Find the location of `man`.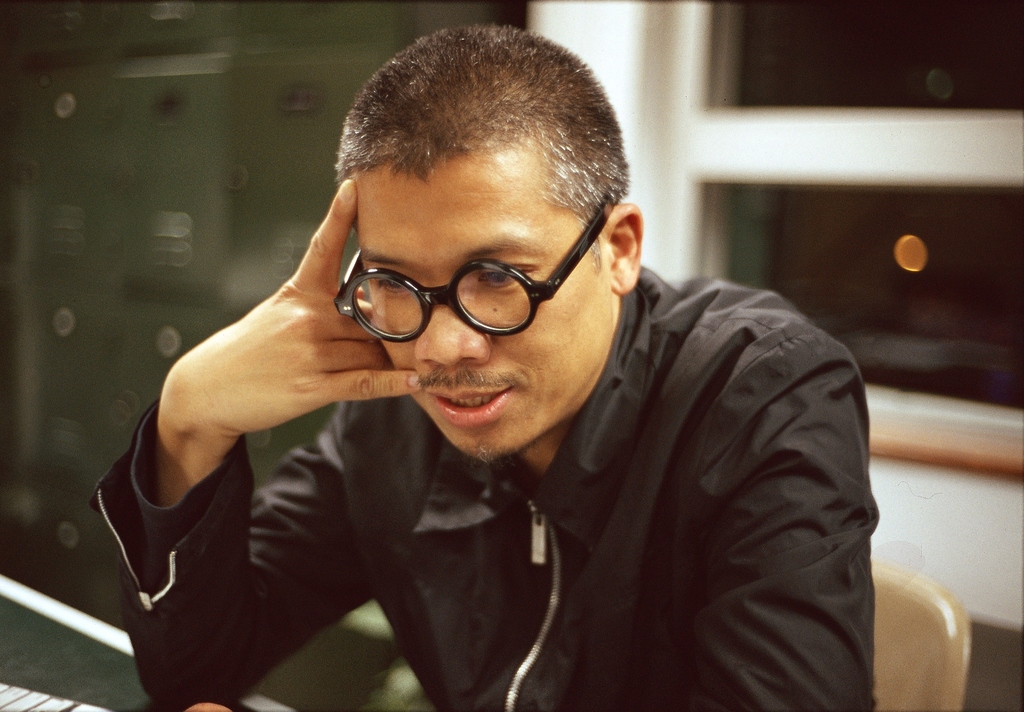
Location: 96:24:881:711.
